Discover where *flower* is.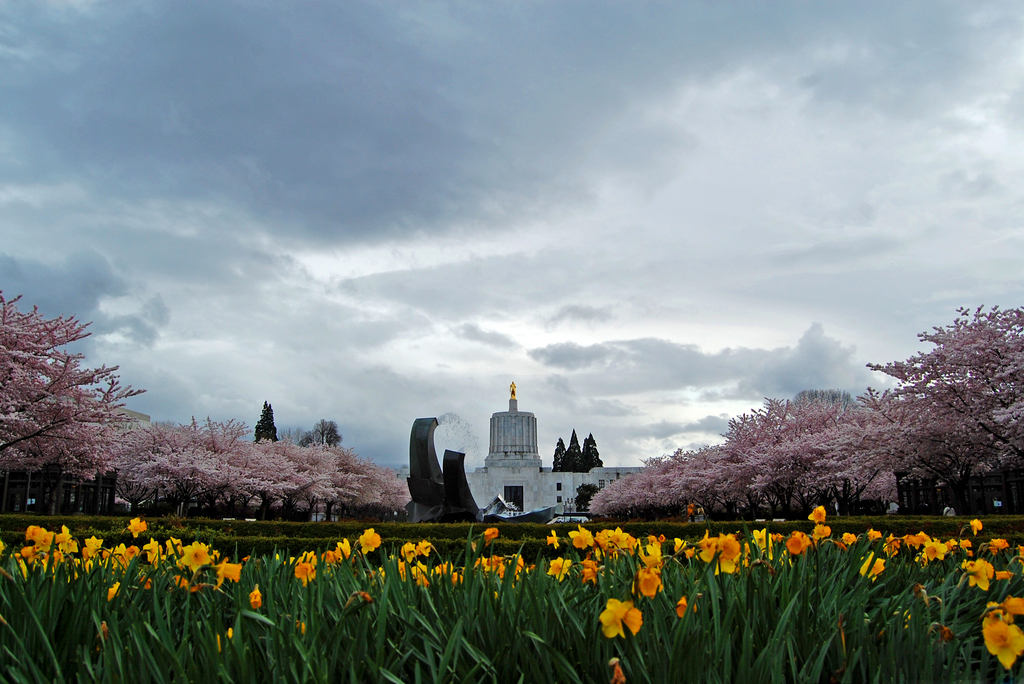
Discovered at [106,582,121,600].
